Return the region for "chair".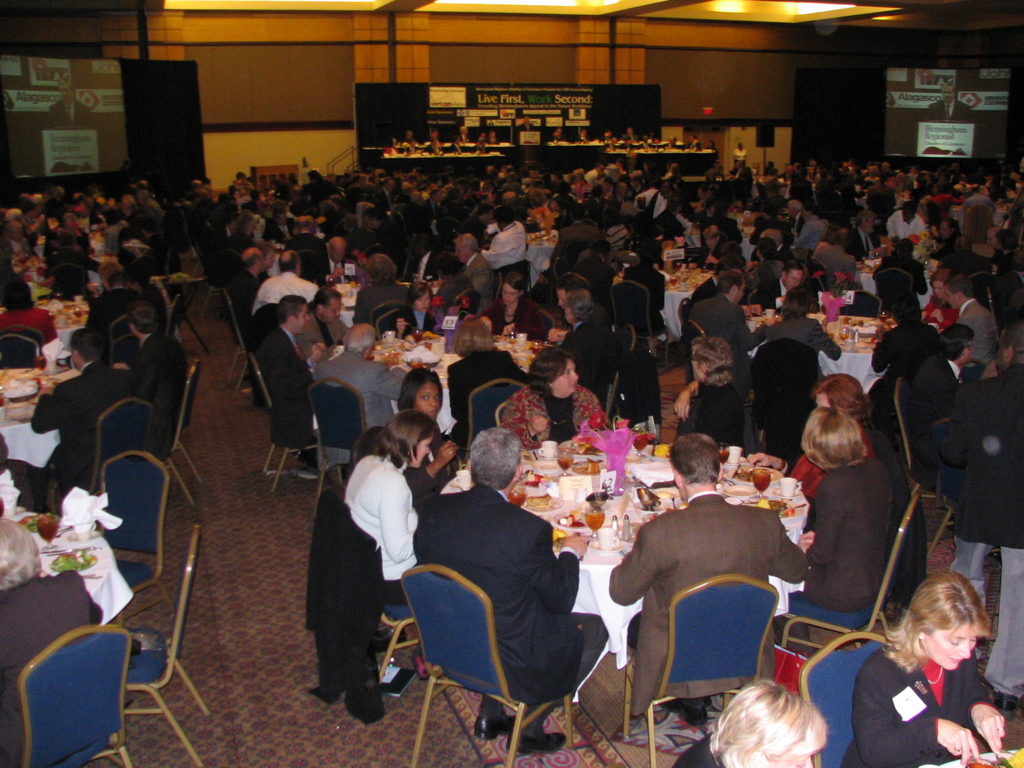
460, 374, 530, 461.
